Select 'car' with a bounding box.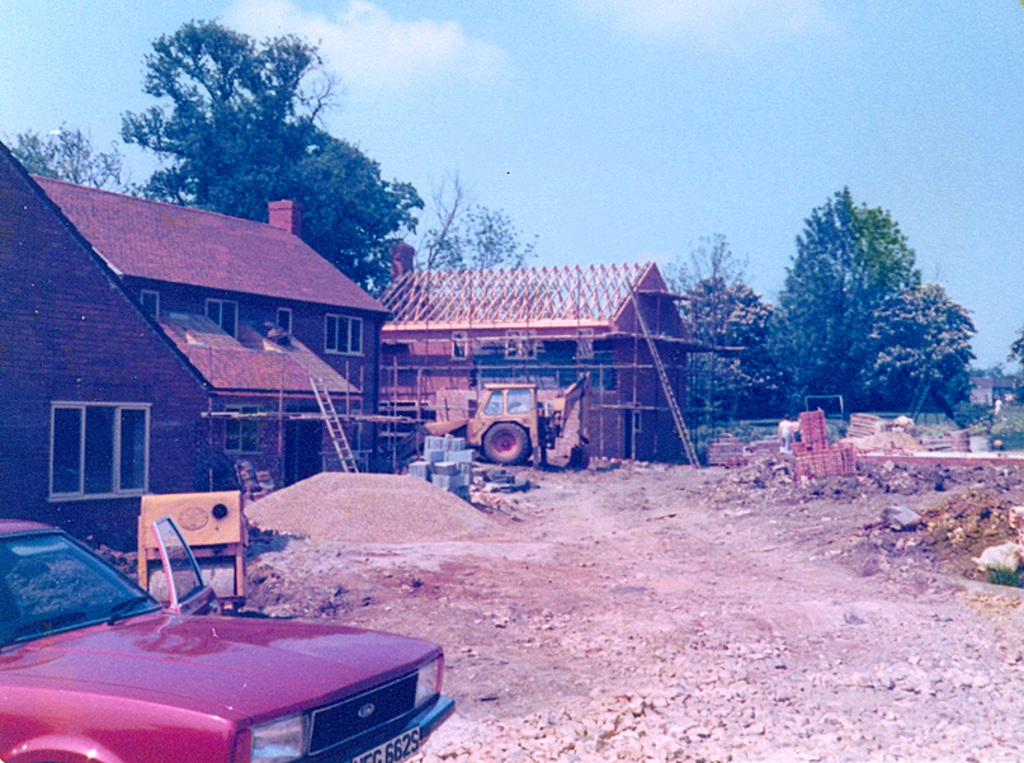
box(0, 518, 456, 762).
